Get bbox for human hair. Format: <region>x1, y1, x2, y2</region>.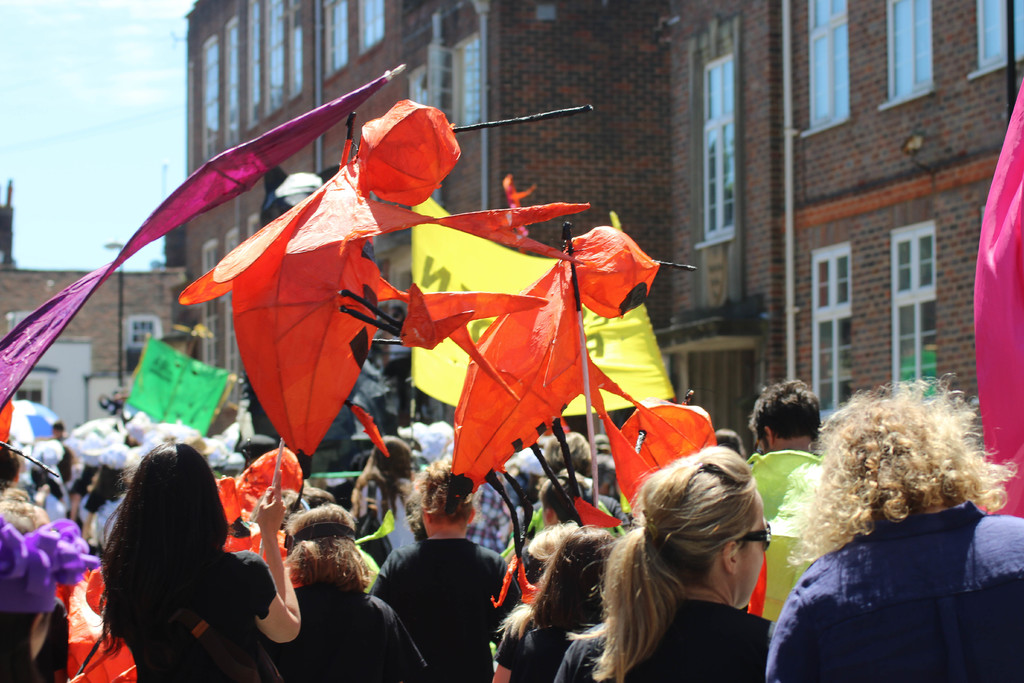
<region>0, 441, 20, 482</region>.
